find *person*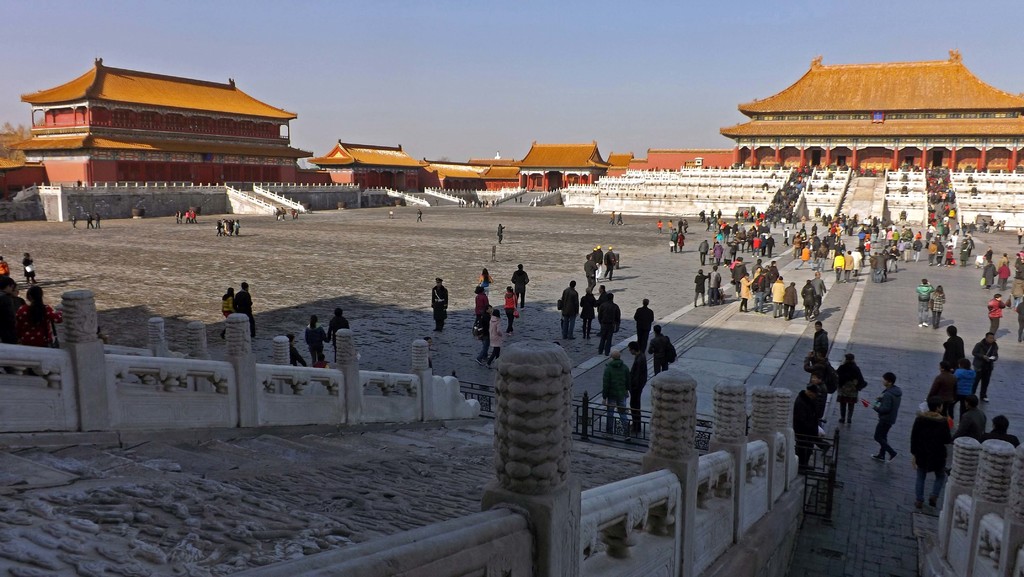
select_region(657, 217, 663, 232)
